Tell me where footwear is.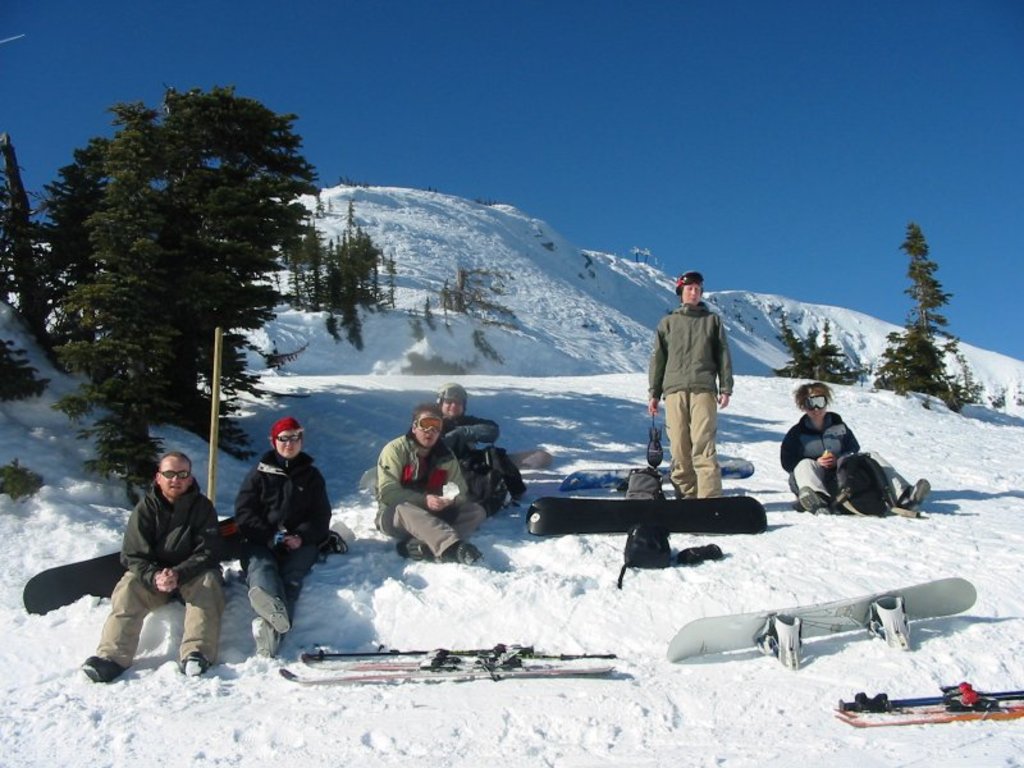
footwear is at bbox(252, 613, 271, 663).
